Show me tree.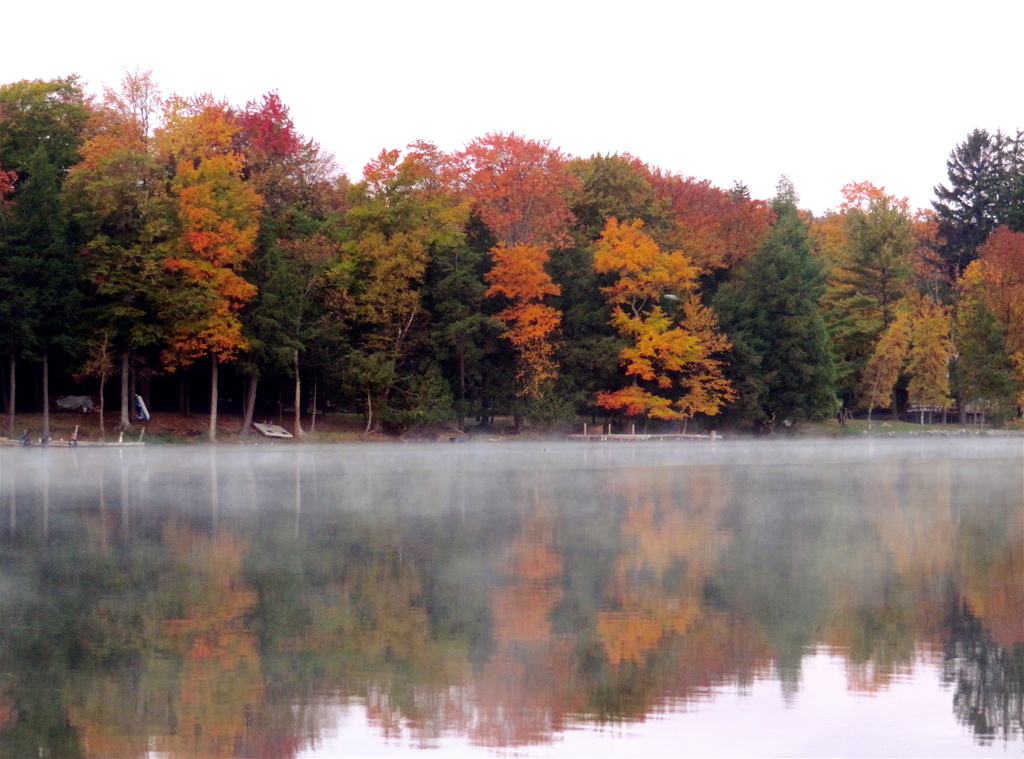
tree is here: <region>359, 143, 446, 200</region>.
